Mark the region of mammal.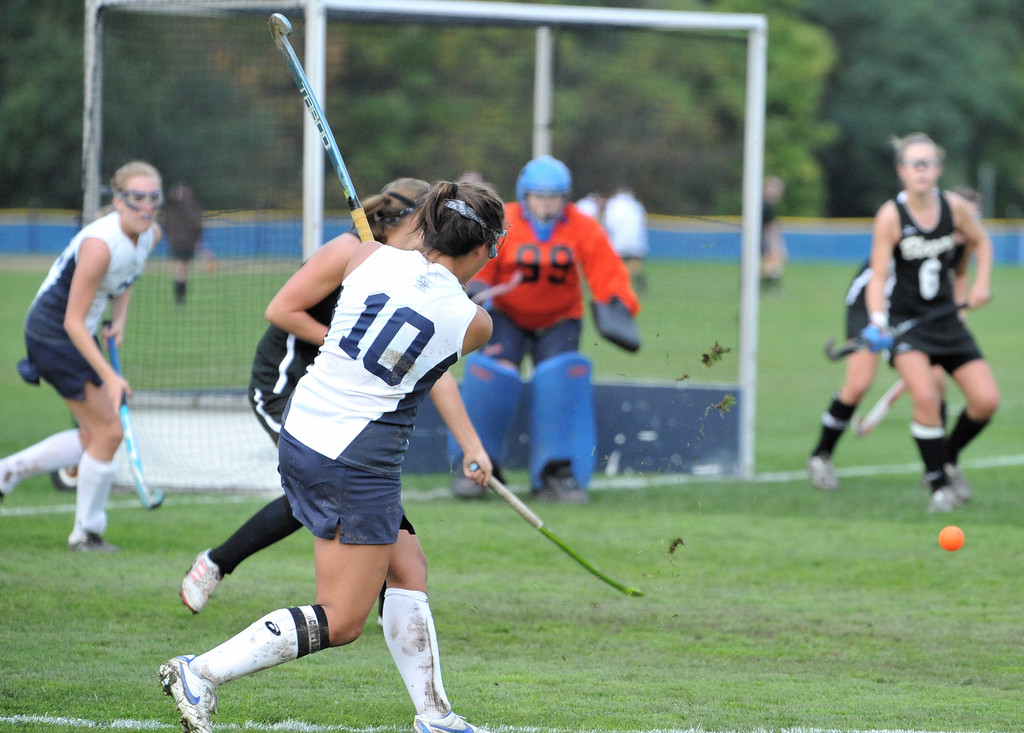
Region: [left=445, top=150, right=640, bottom=504].
